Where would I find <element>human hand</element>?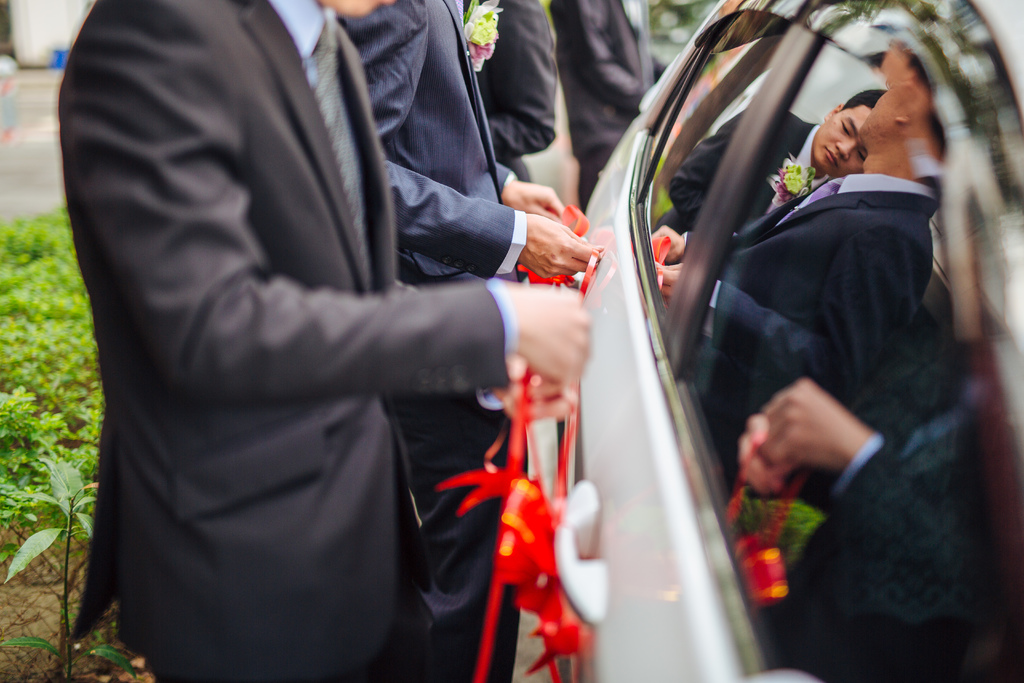
At 499:180:569:222.
